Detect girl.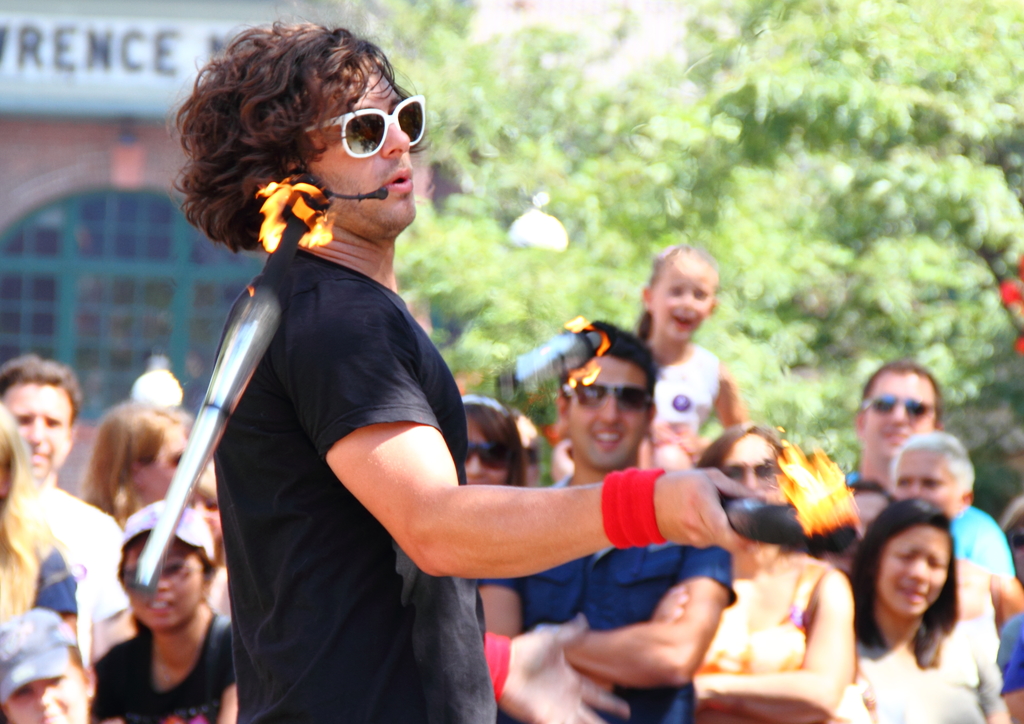
Detected at region(82, 509, 242, 723).
